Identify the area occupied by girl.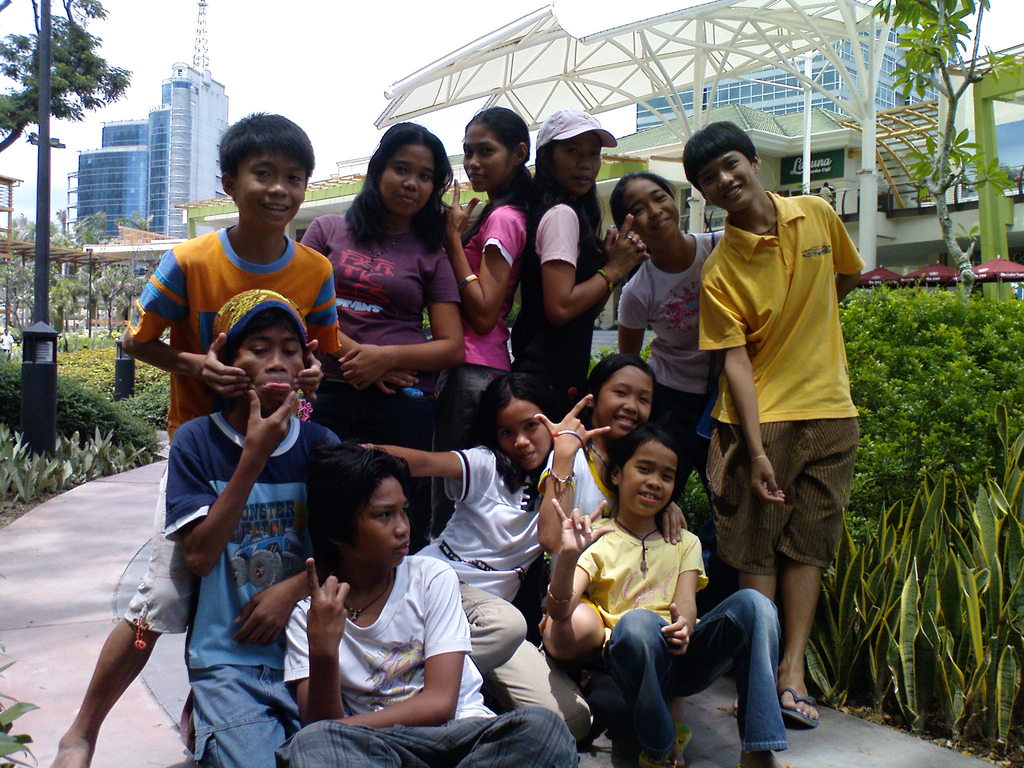
Area: [left=520, top=113, right=648, bottom=428].
